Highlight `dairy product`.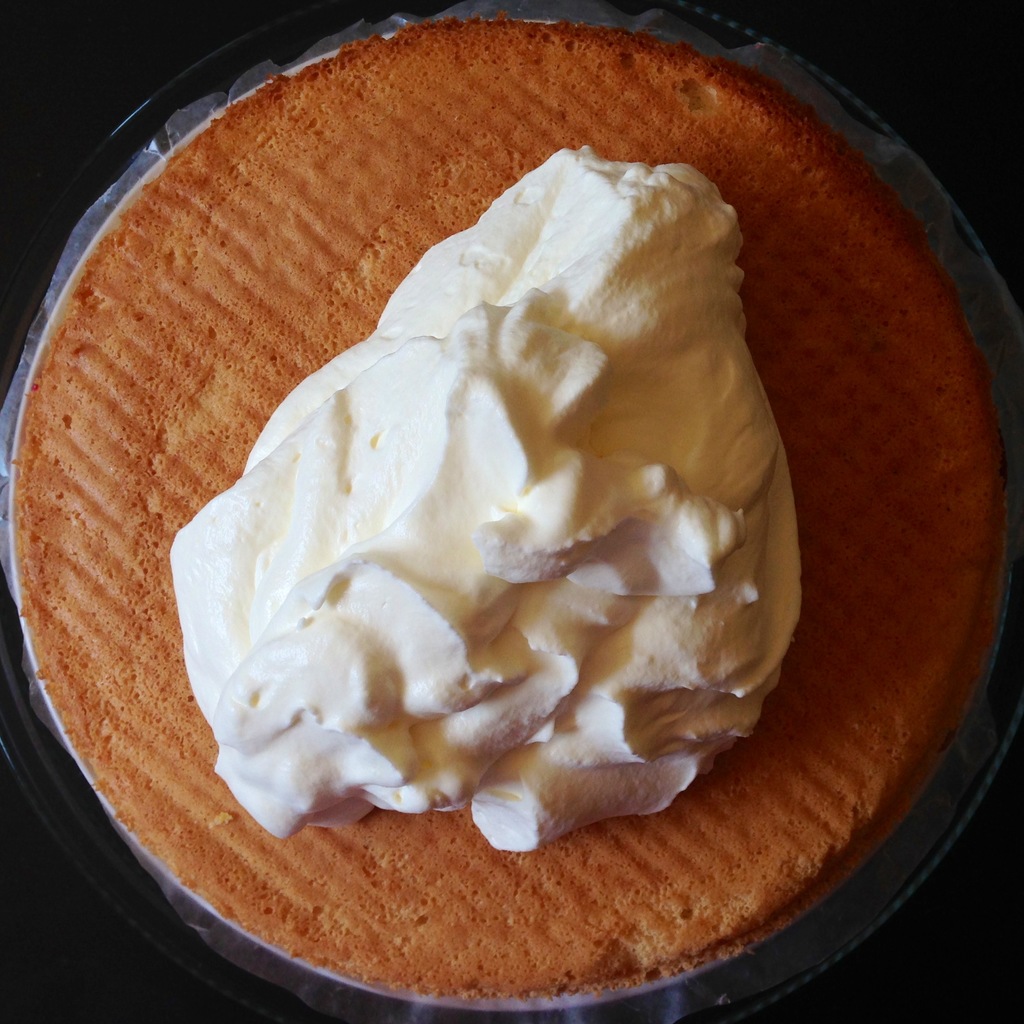
Highlighted region: (170,154,819,925).
